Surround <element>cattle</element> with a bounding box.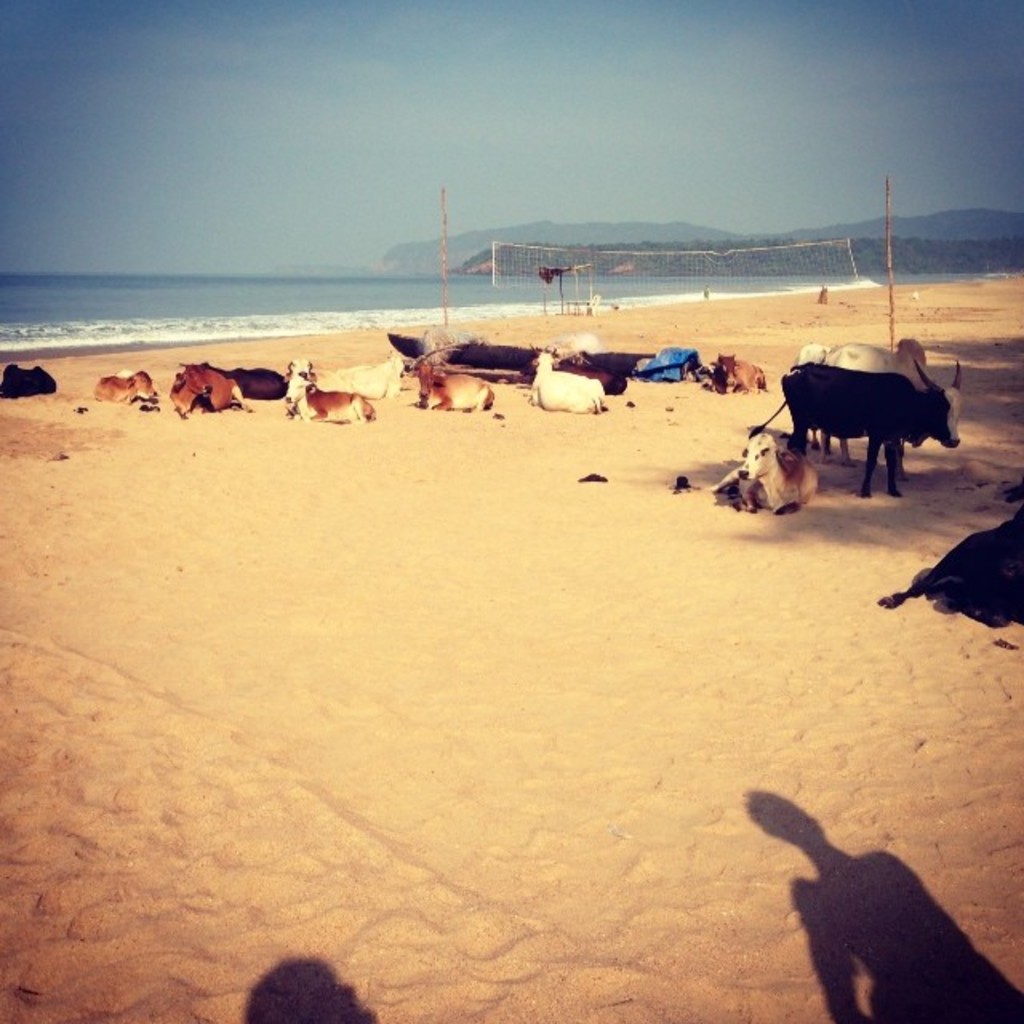
(x1=165, y1=362, x2=256, y2=408).
